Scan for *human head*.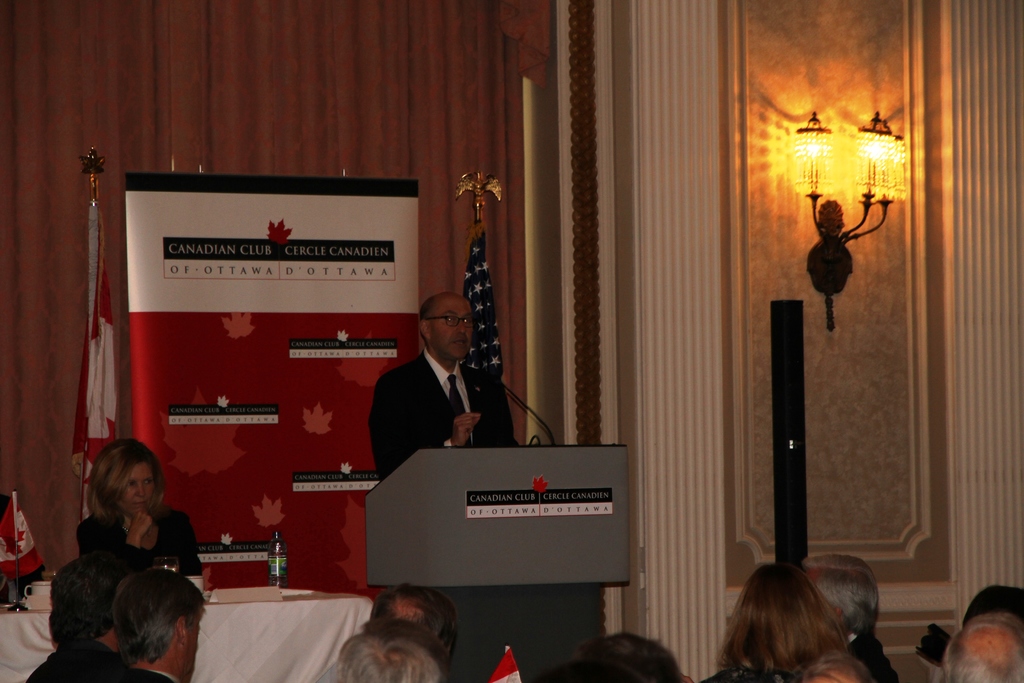
Scan result: crop(364, 621, 451, 682).
